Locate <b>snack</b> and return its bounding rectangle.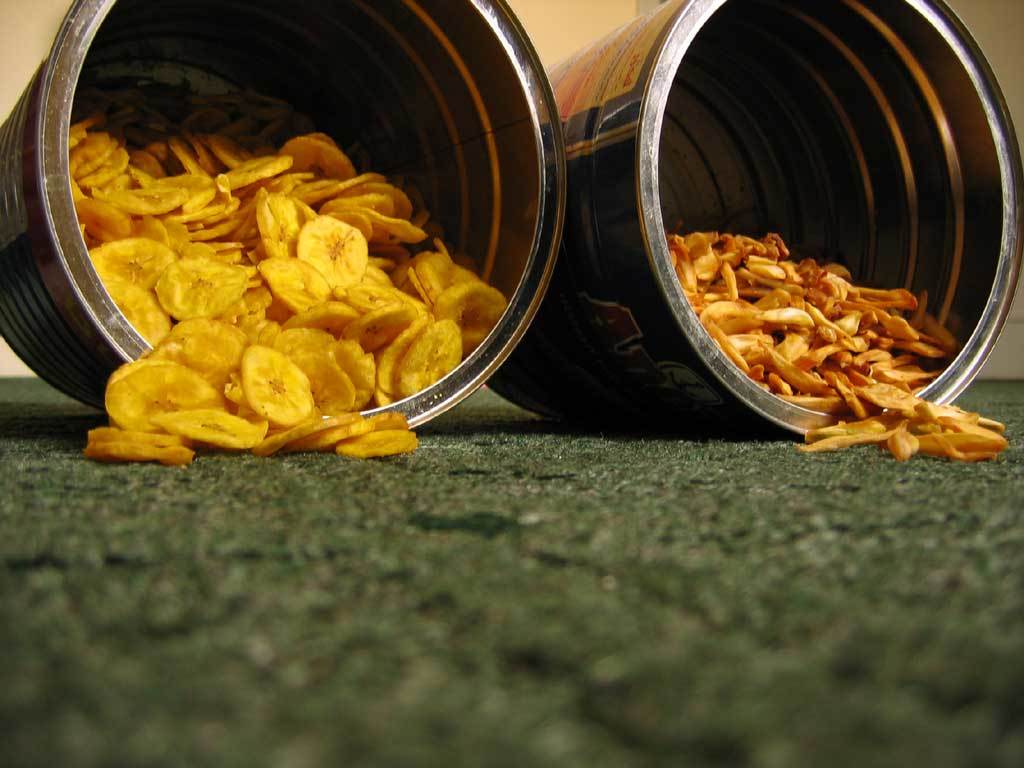
x1=661 y1=229 x2=1012 y2=465.
